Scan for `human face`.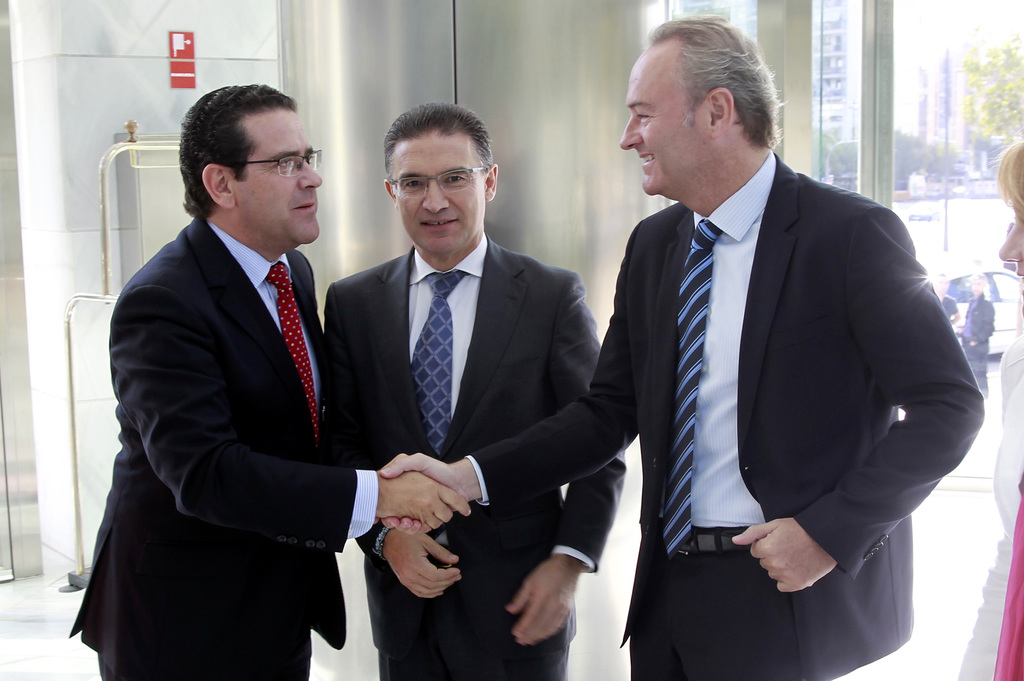
Scan result: rect(392, 134, 485, 256).
